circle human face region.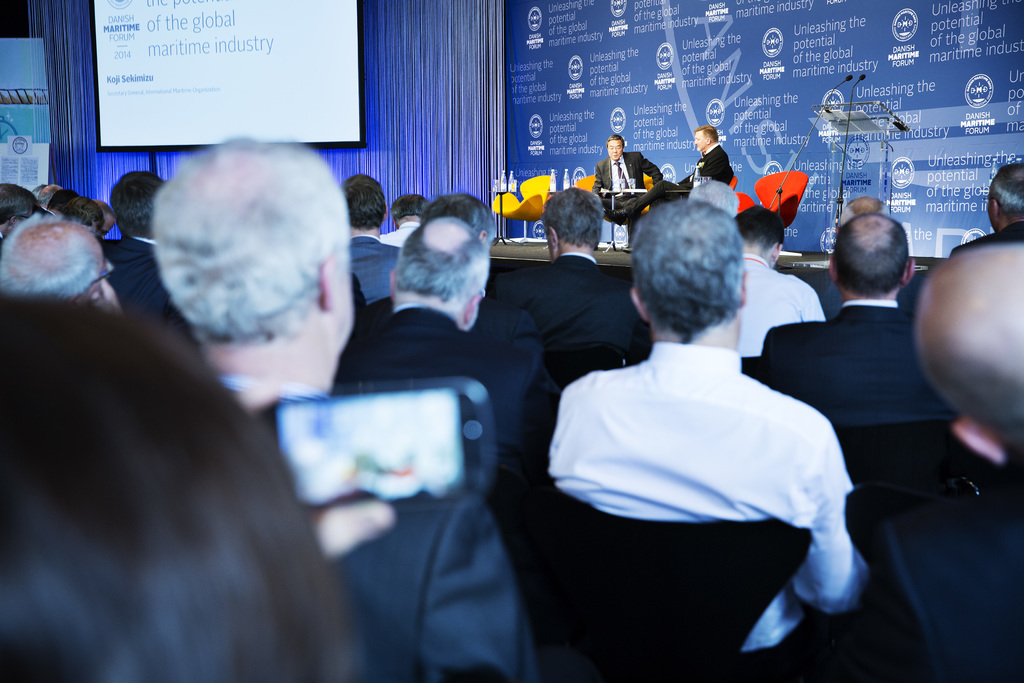
Region: bbox(692, 131, 710, 149).
